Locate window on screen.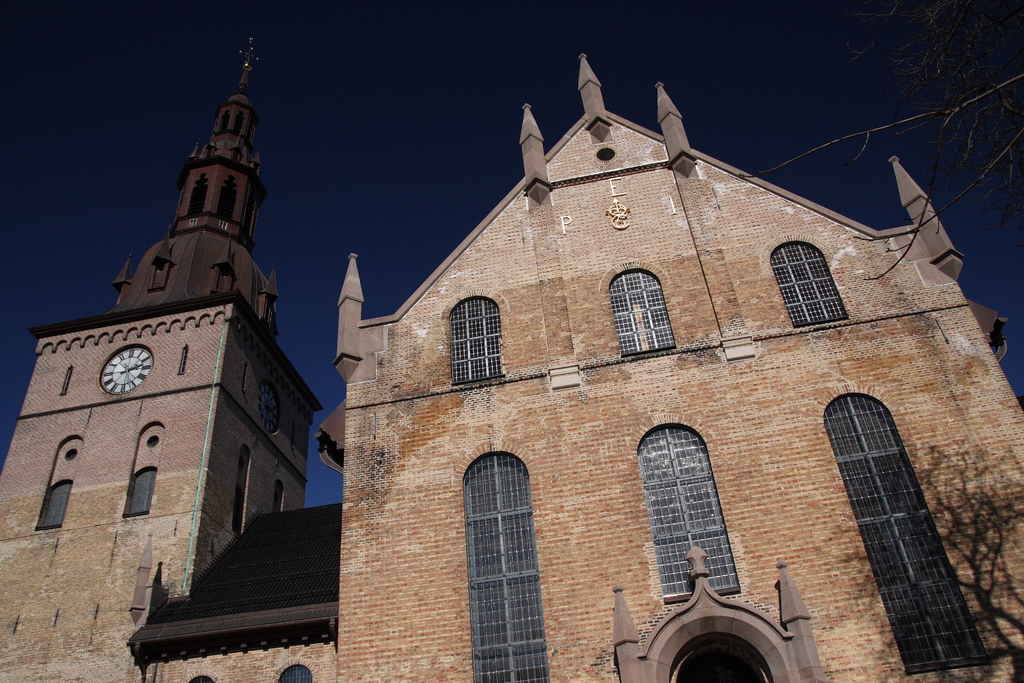
On screen at (x1=36, y1=483, x2=74, y2=532).
